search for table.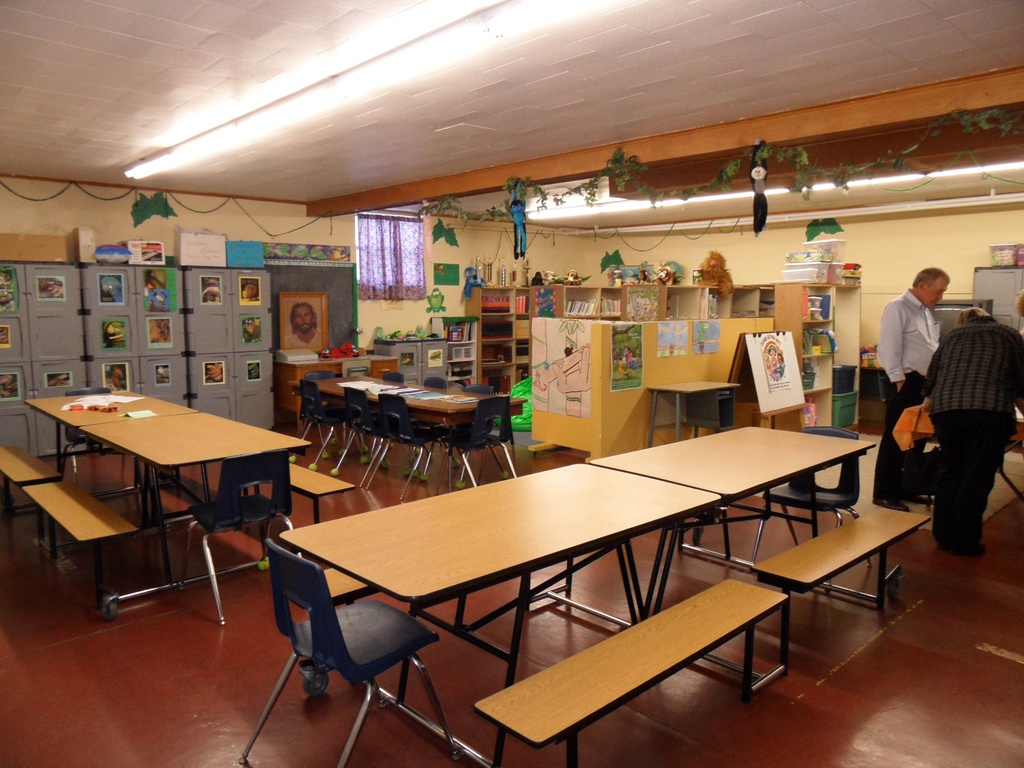
Found at x1=78, y1=412, x2=306, y2=607.
